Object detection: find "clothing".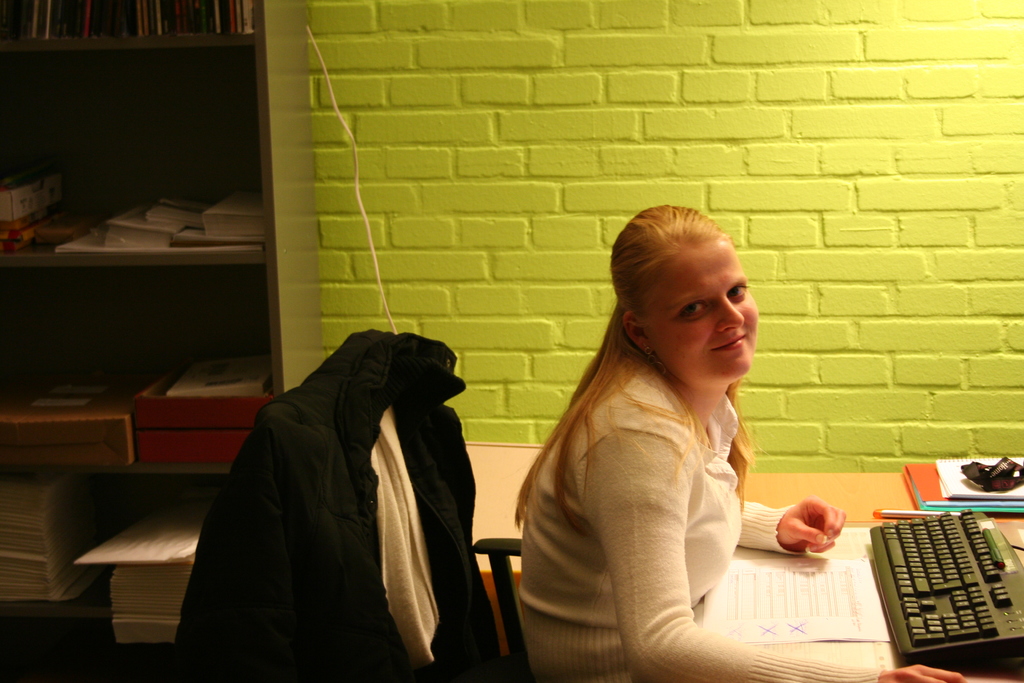
locate(527, 331, 881, 682).
